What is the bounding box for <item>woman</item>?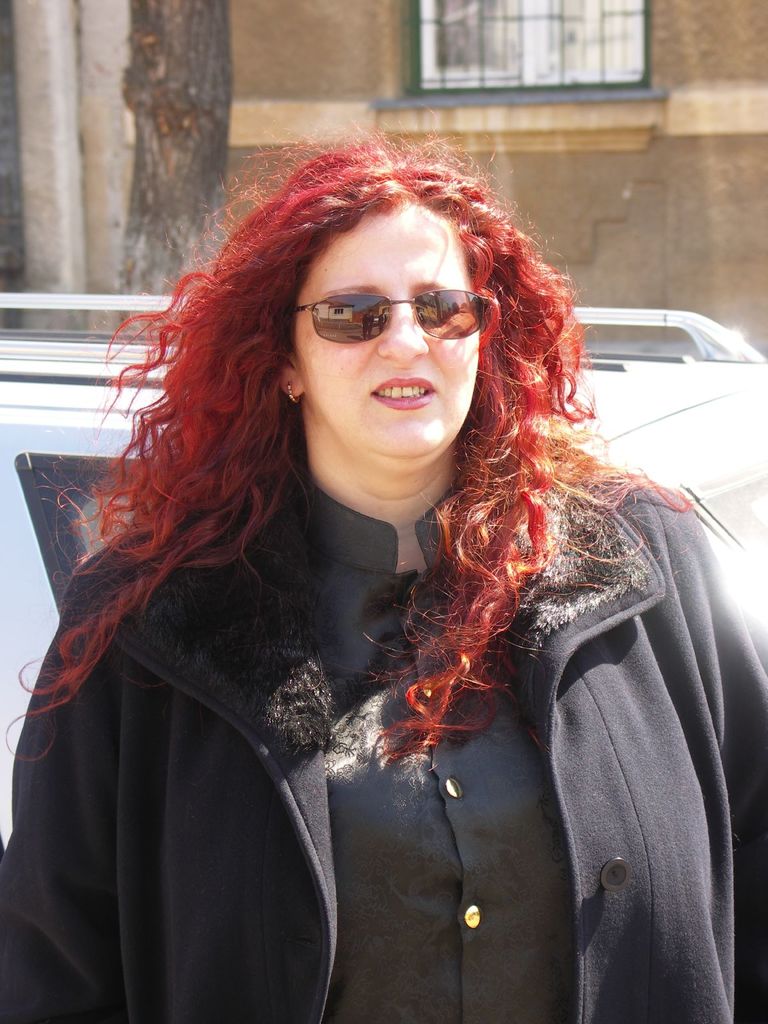
(20,115,767,999).
